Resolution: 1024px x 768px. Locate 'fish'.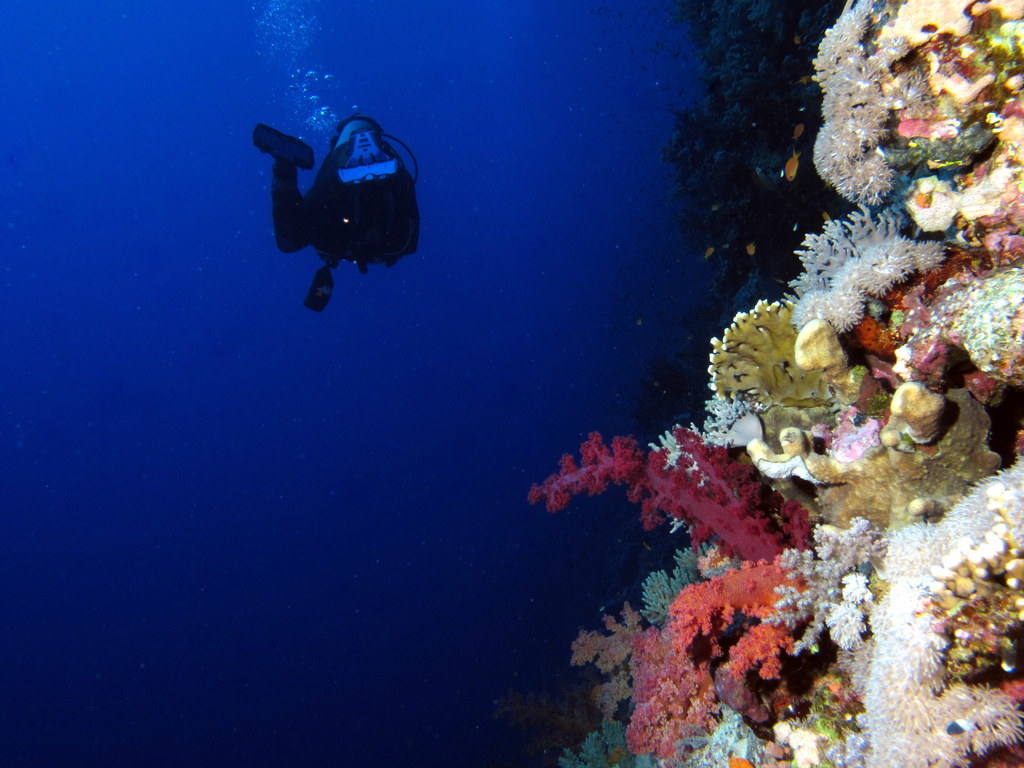
bbox=[776, 277, 785, 285].
